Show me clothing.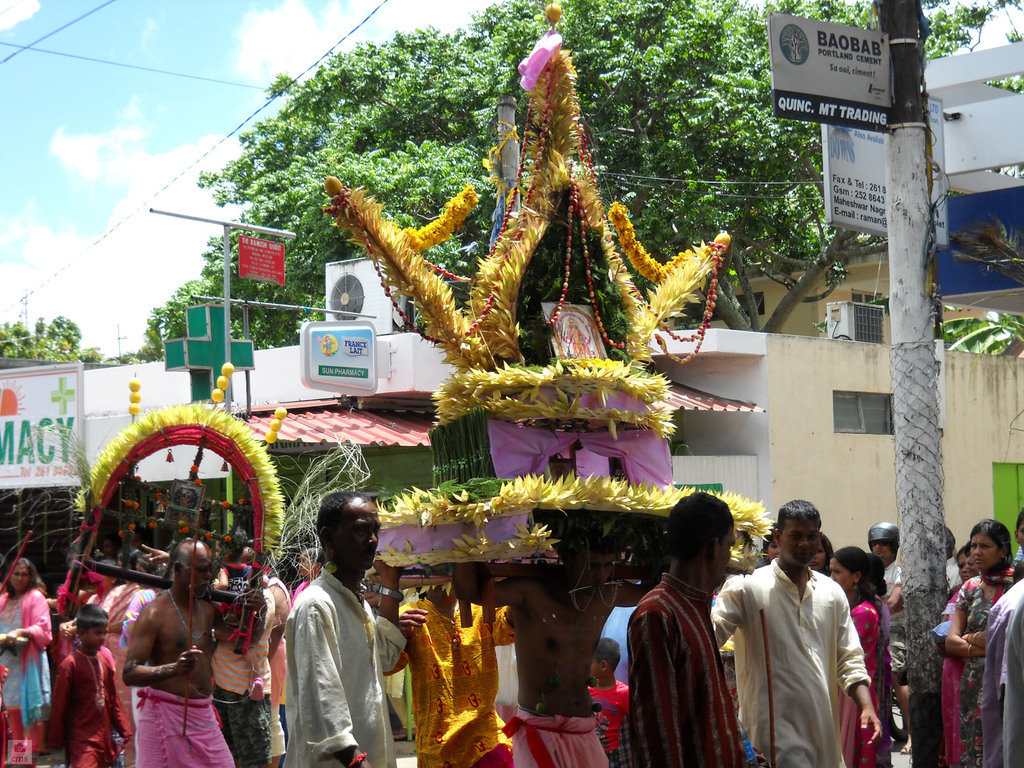
clothing is here: [x1=840, y1=598, x2=881, y2=764].
